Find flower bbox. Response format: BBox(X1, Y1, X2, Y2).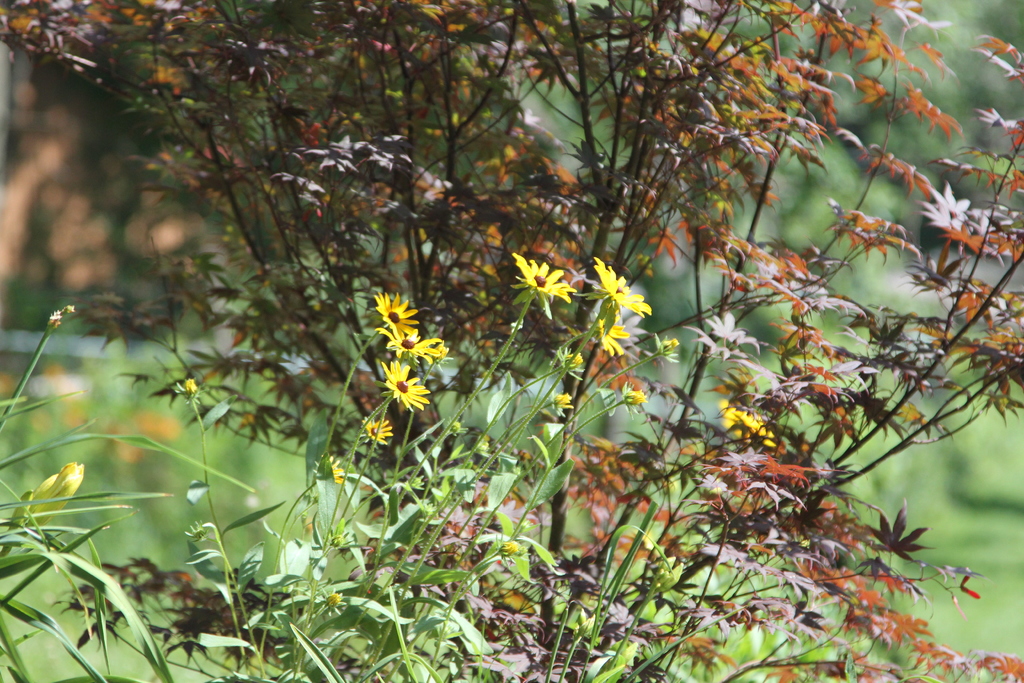
BBox(594, 259, 660, 340).
